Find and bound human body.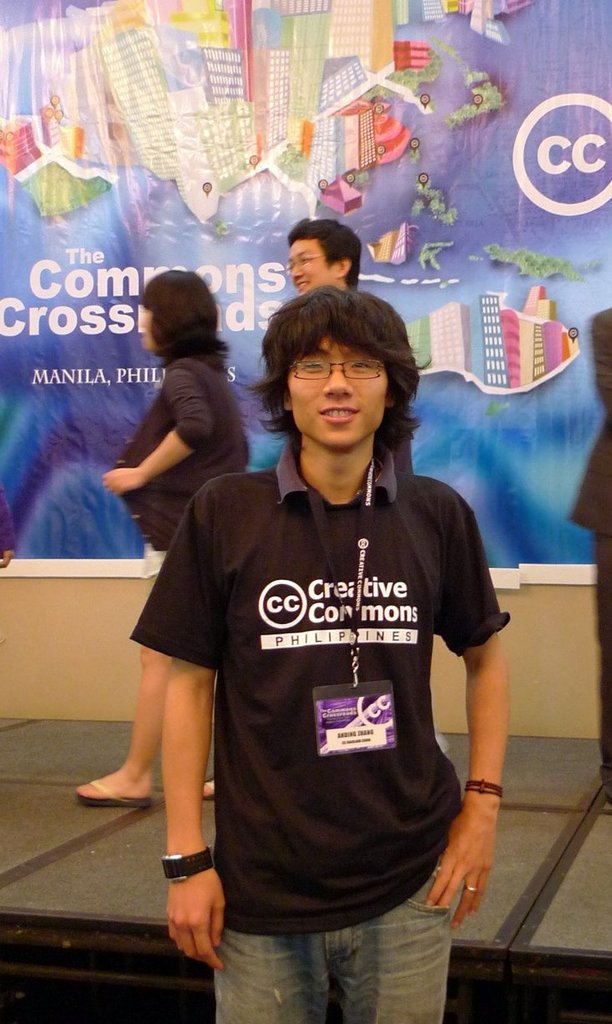
Bound: 73 265 253 811.
